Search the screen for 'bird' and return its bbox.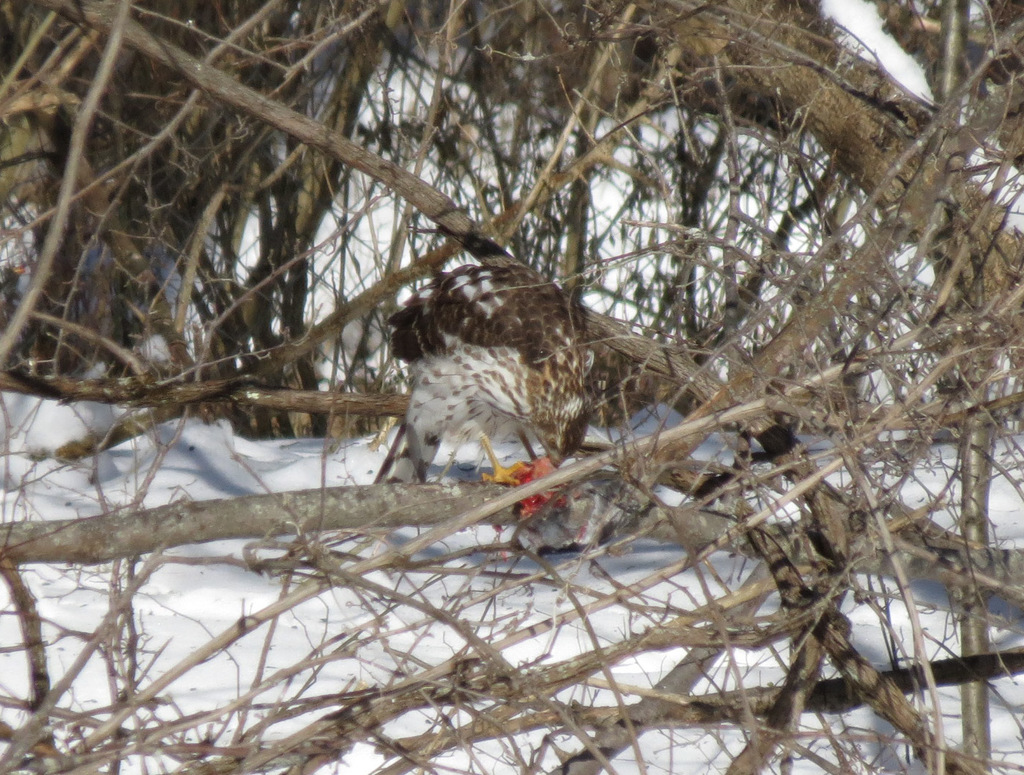
Found: <box>388,266,607,499</box>.
